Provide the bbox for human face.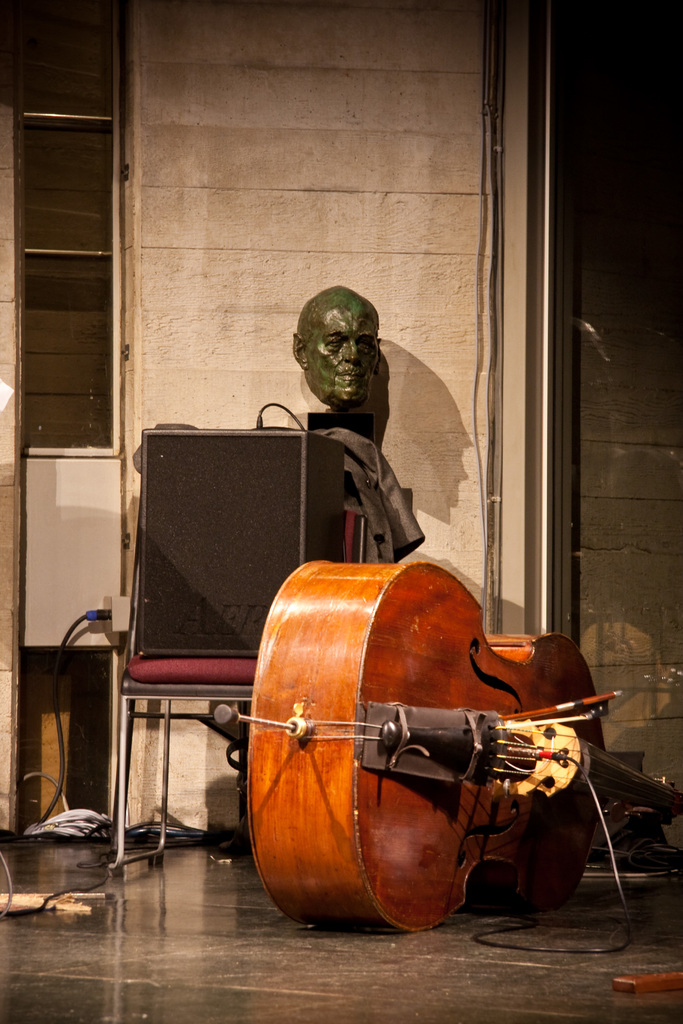
(left=297, top=317, right=384, bottom=412).
